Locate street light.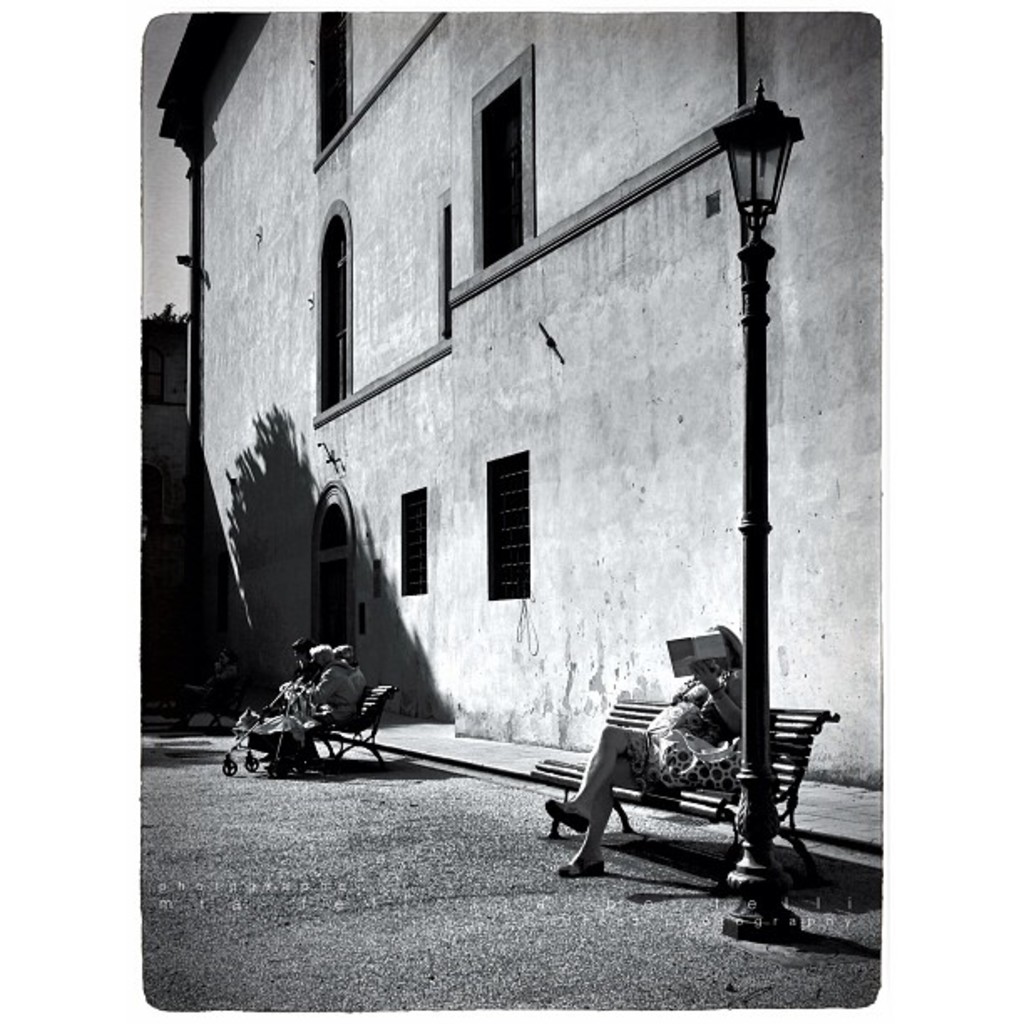
Bounding box: box=[716, 75, 805, 945].
